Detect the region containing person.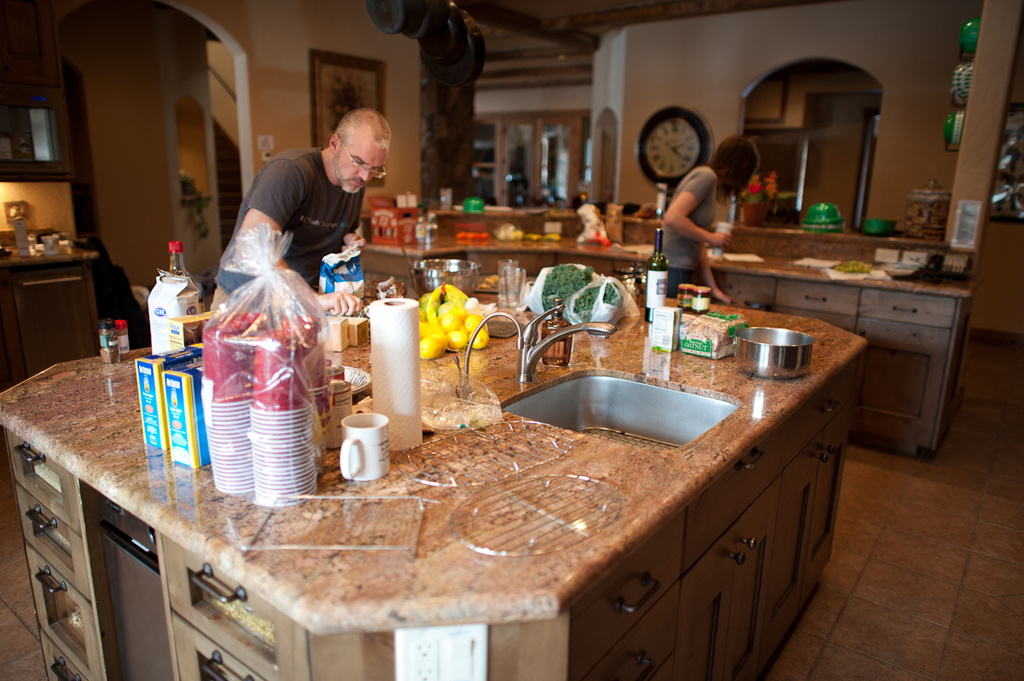
{"x1": 660, "y1": 129, "x2": 760, "y2": 302}.
